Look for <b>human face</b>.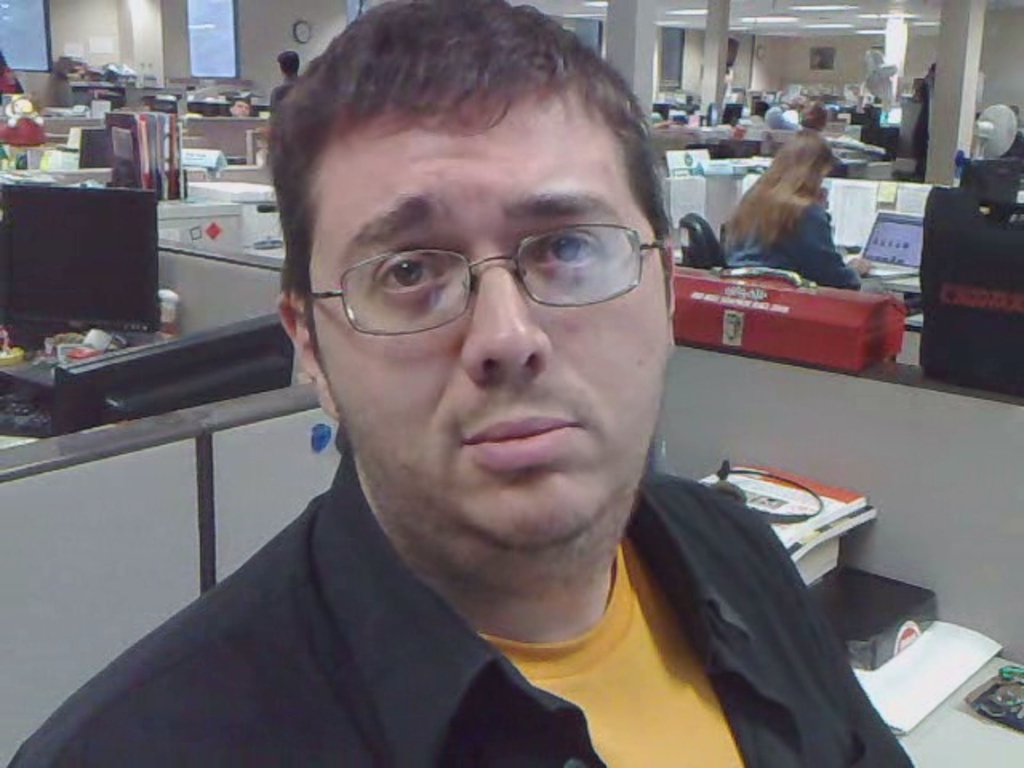
Found: left=301, top=74, right=669, bottom=550.
